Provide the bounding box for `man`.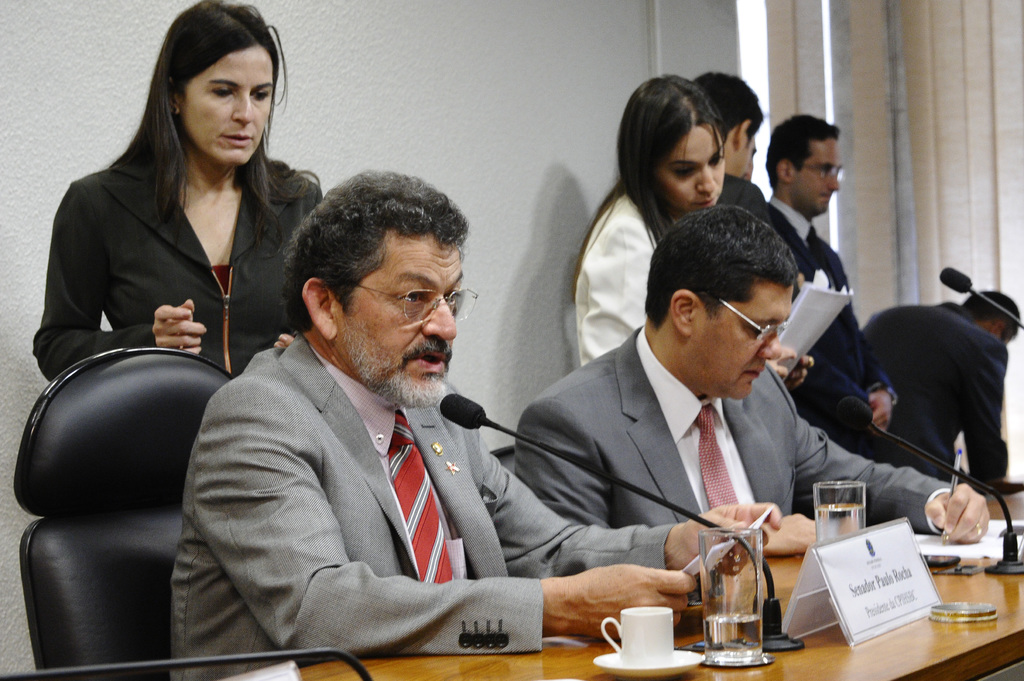
bbox=[690, 57, 861, 445].
